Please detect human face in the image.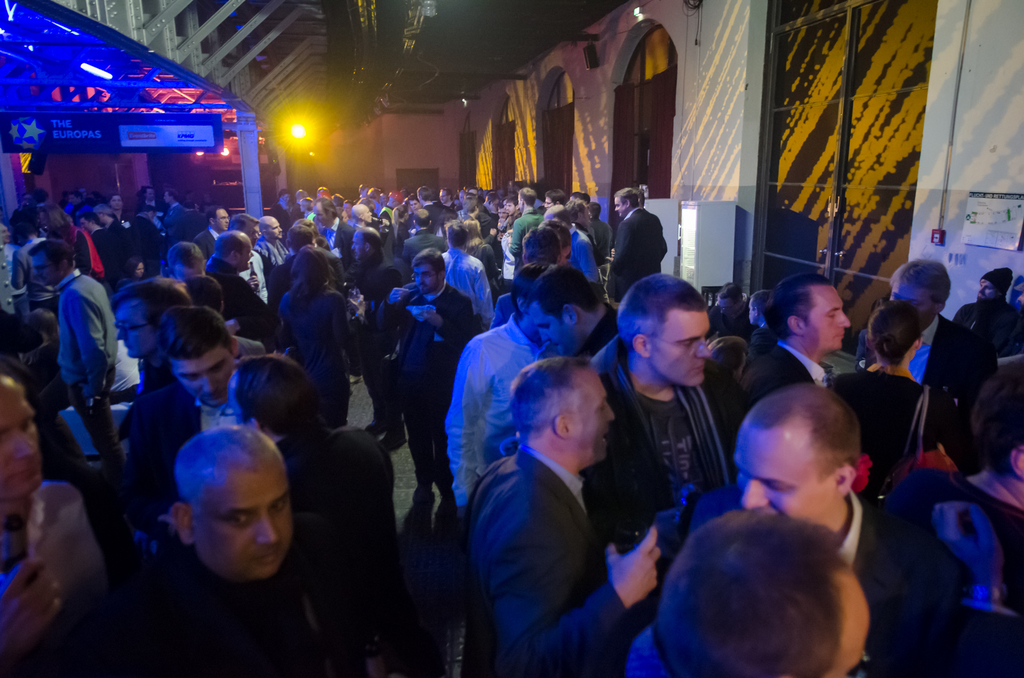
<region>804, 290, 851, 349</region>.
